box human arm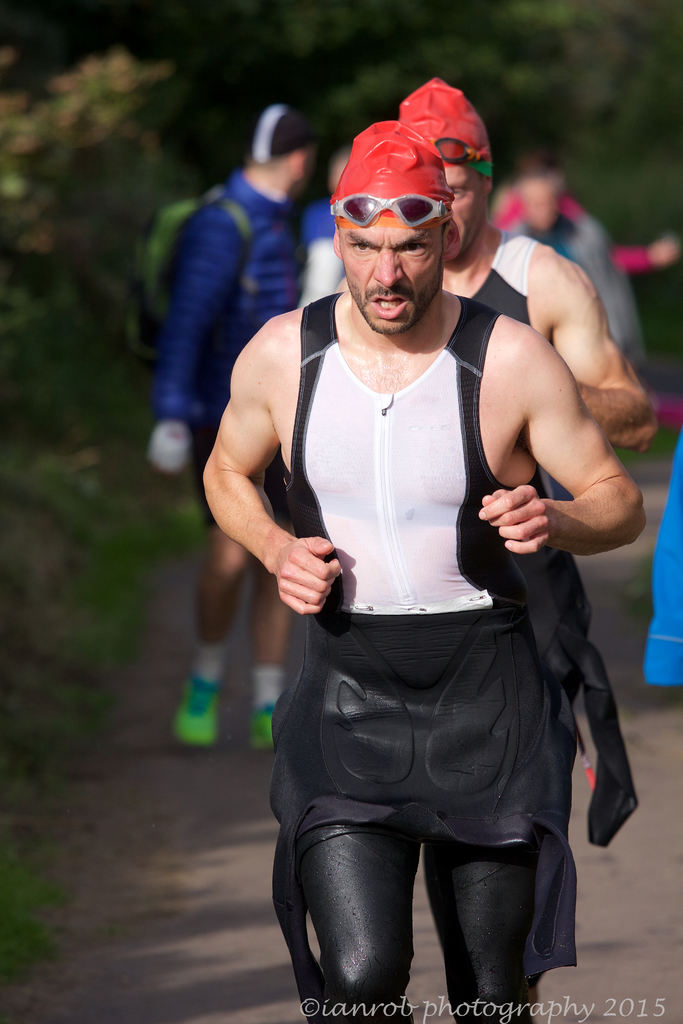
bbox=(477, 403, 622, 599)
